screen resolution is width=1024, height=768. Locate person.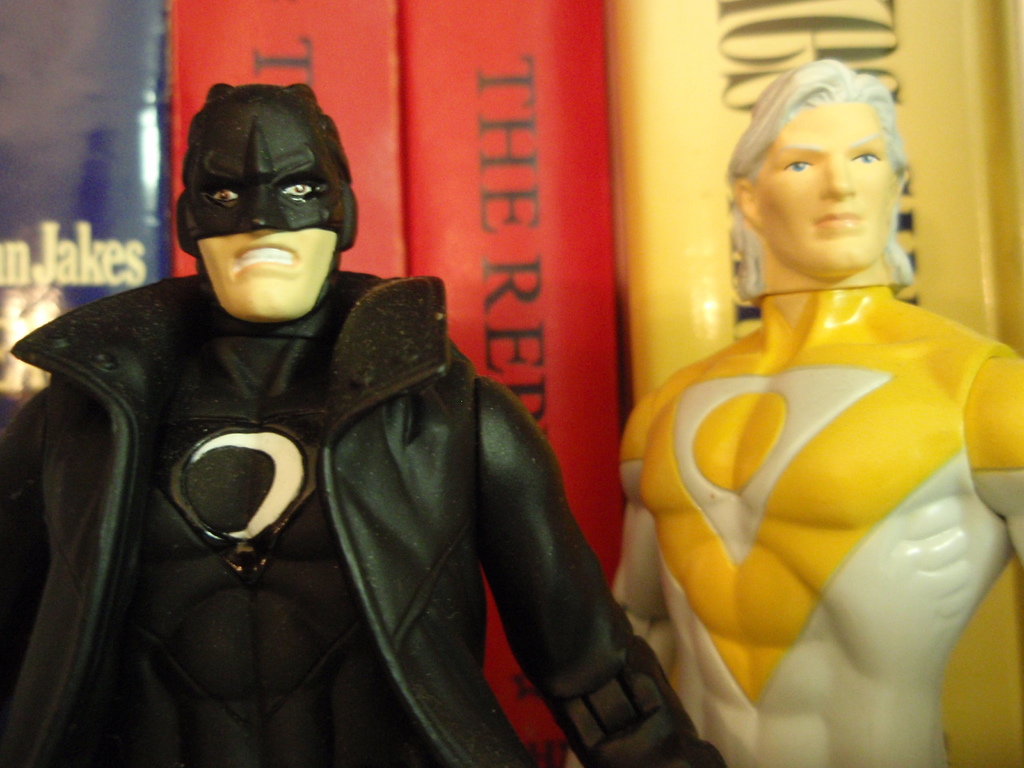
crop(0, 83, 726, 767).
